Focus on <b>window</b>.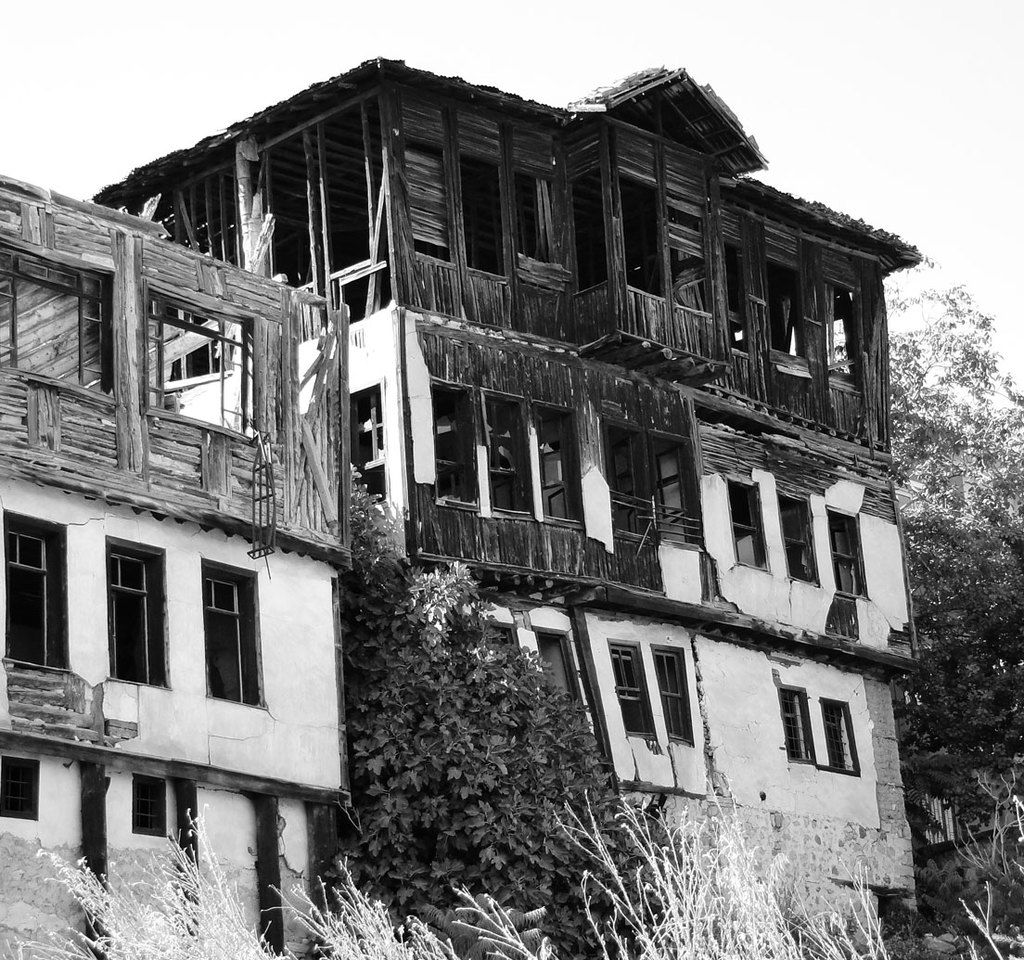
Focused at bbox=[0, 510, 61, 680].
